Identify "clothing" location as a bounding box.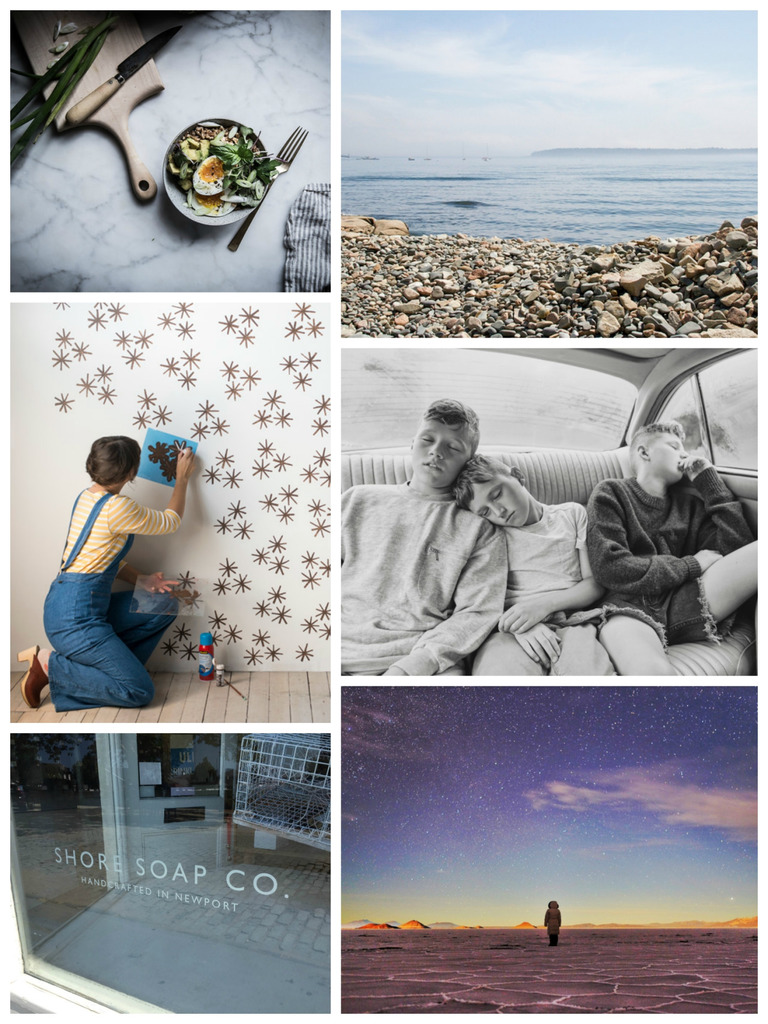
bbox=(480, 497, 611, 673).
